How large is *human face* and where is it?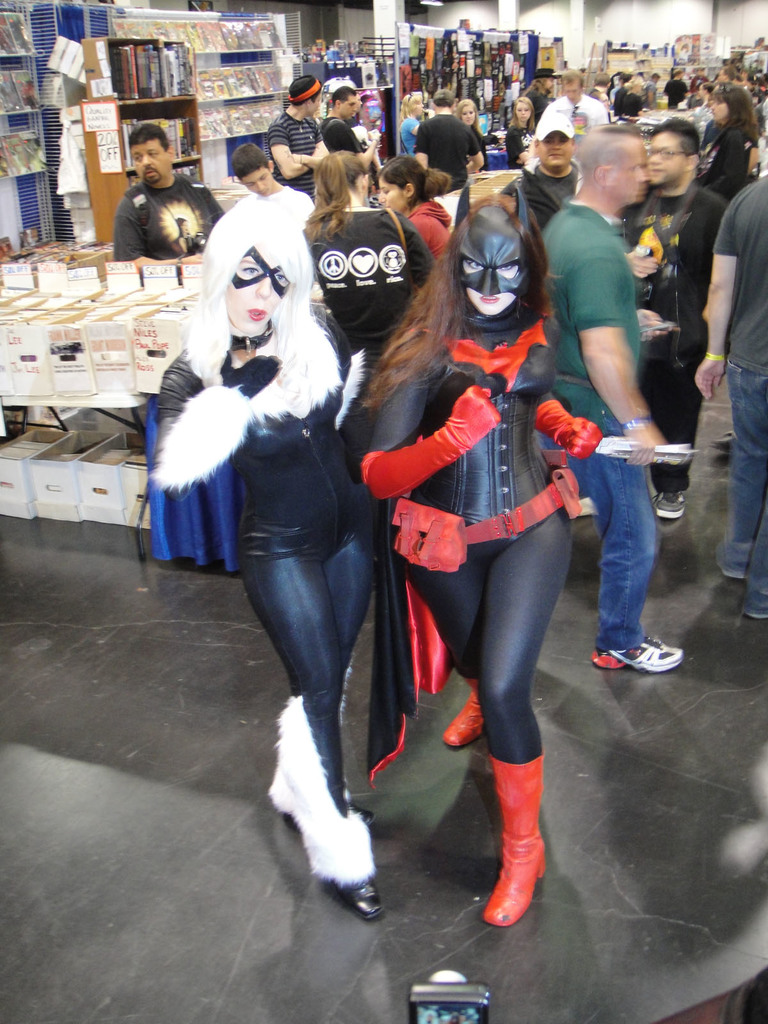
Bounding box: detection(243, 168, 264, 189).
